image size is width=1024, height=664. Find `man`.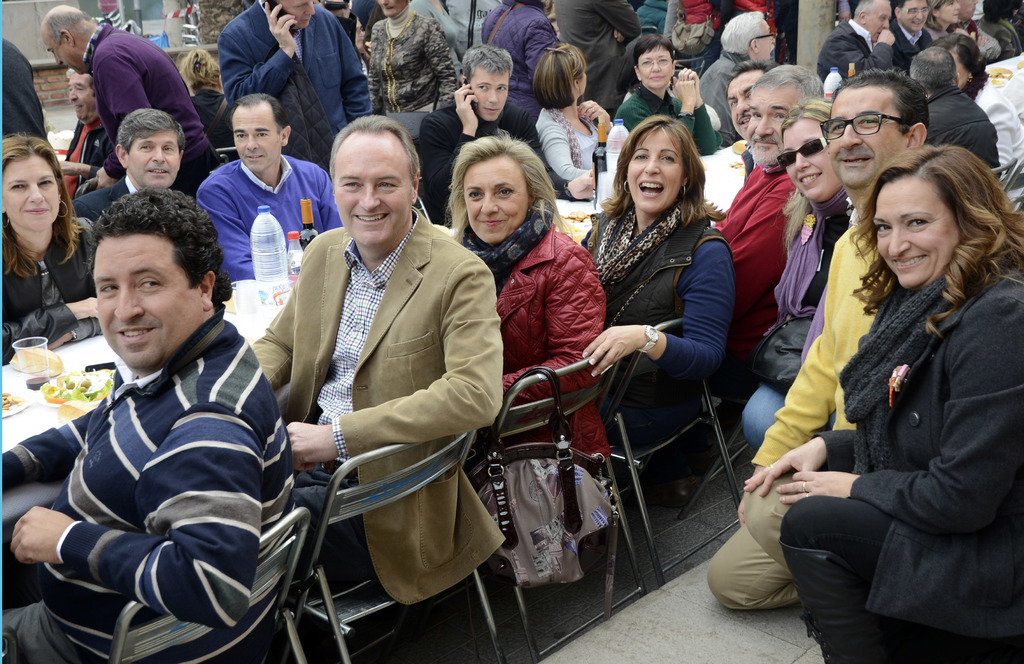
x1=50, y1=67, x2=108, y2=182.
